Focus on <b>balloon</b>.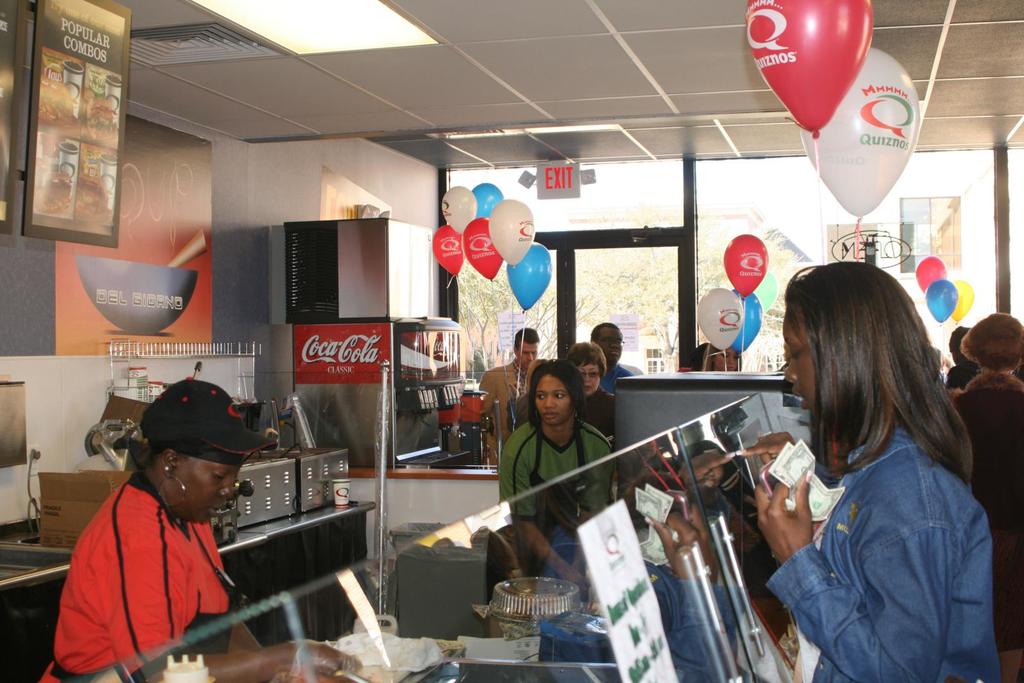
Focused at {"x1": 915, "y1": 250, "x2": 943, "y2": 289}.
